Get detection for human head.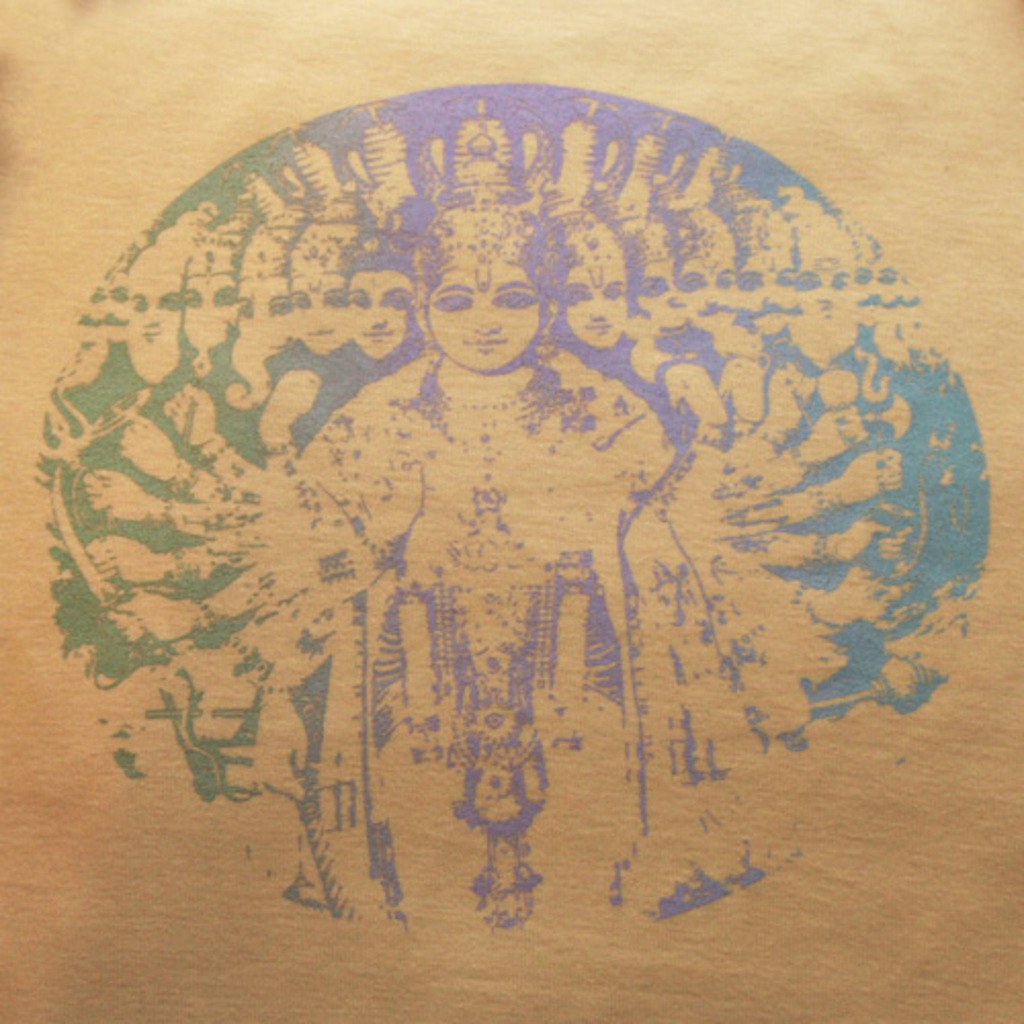
Detection: 784,197,852,334.
